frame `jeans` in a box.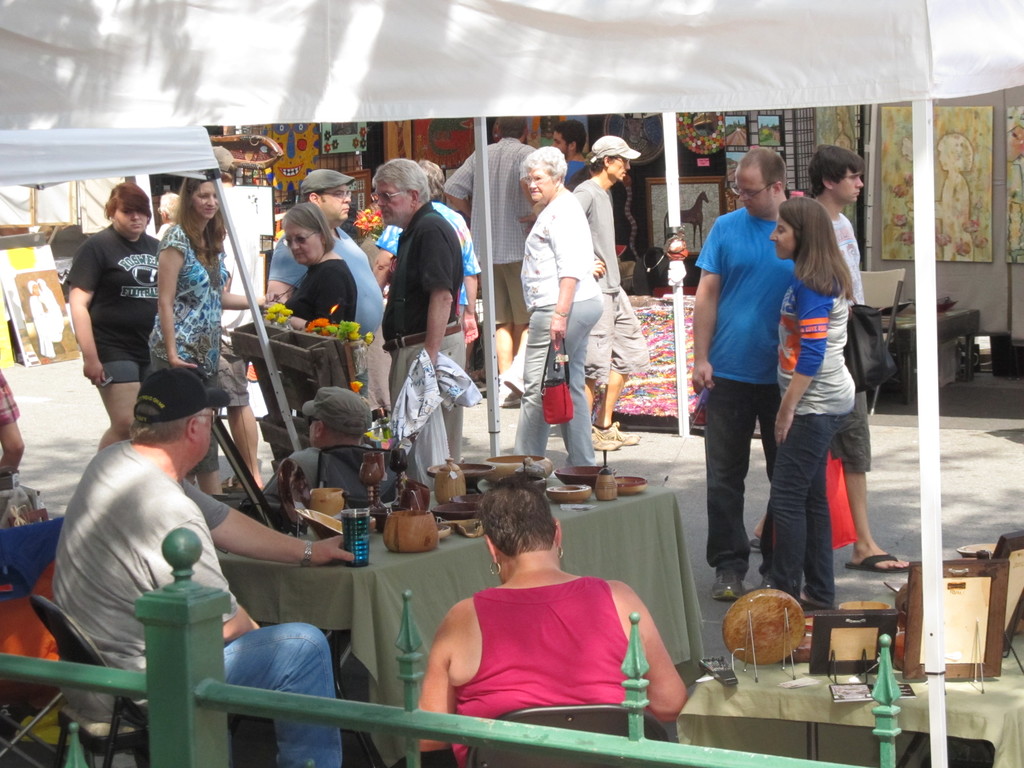
[x1=223, y1=619, x2=337, y2=767].
